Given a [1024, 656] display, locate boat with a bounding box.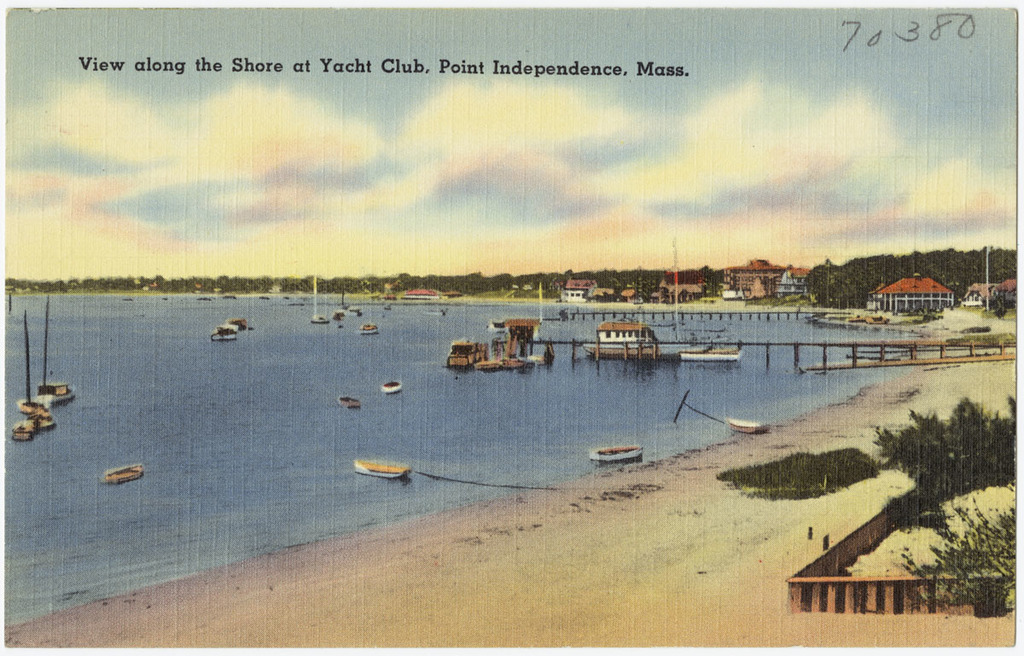
Located: 383/377/403/392.
